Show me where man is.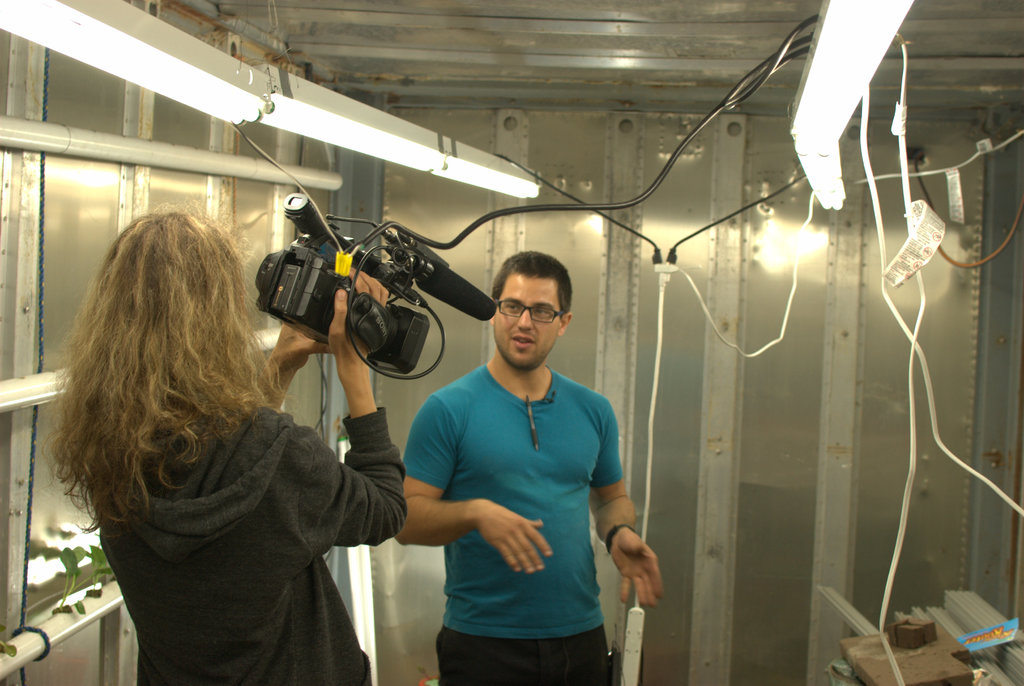
man is at x1=390 y1=244 x2=655 y2=673.
